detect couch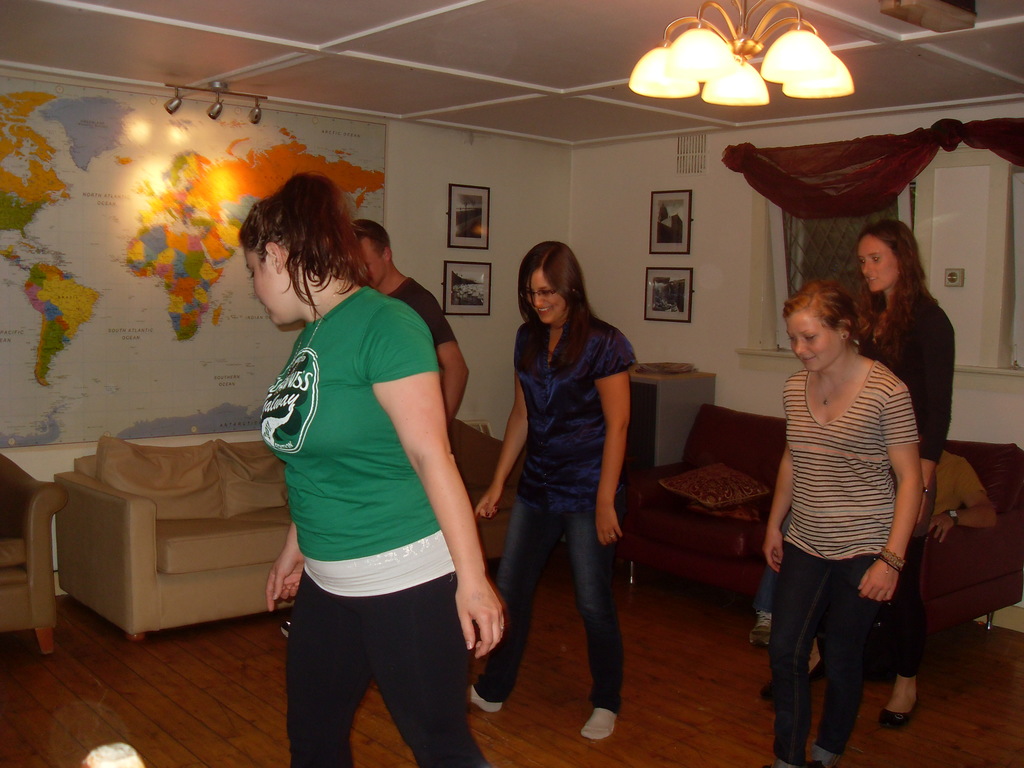
bbox(54, 418, 512, 637)
